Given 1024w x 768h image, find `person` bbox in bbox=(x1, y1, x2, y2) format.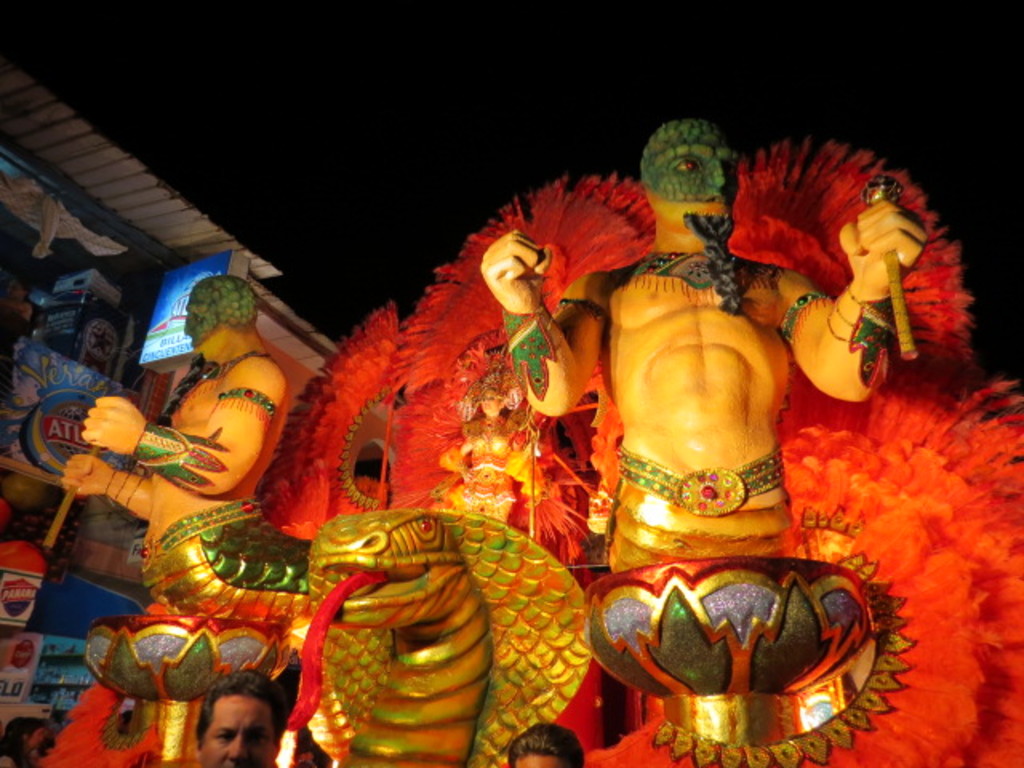
bbox=(483, 114, 930, 574).
